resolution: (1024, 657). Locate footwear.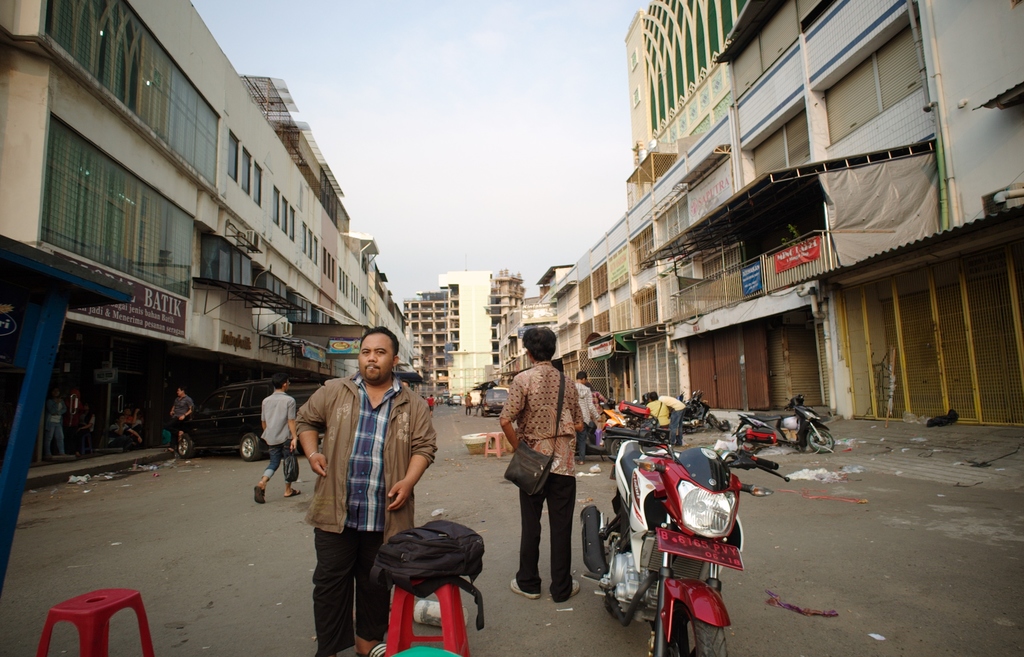
<box>570,580,580,596</box>.
